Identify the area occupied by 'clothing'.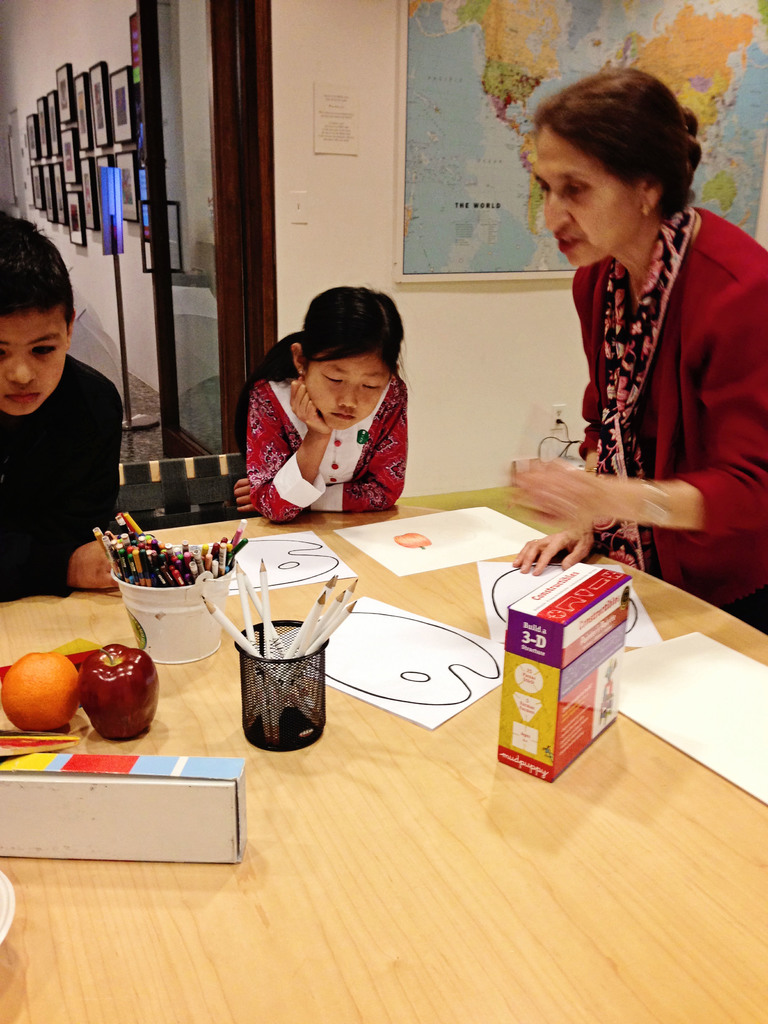
Area: bbox=[235, 383, 410, 531].
